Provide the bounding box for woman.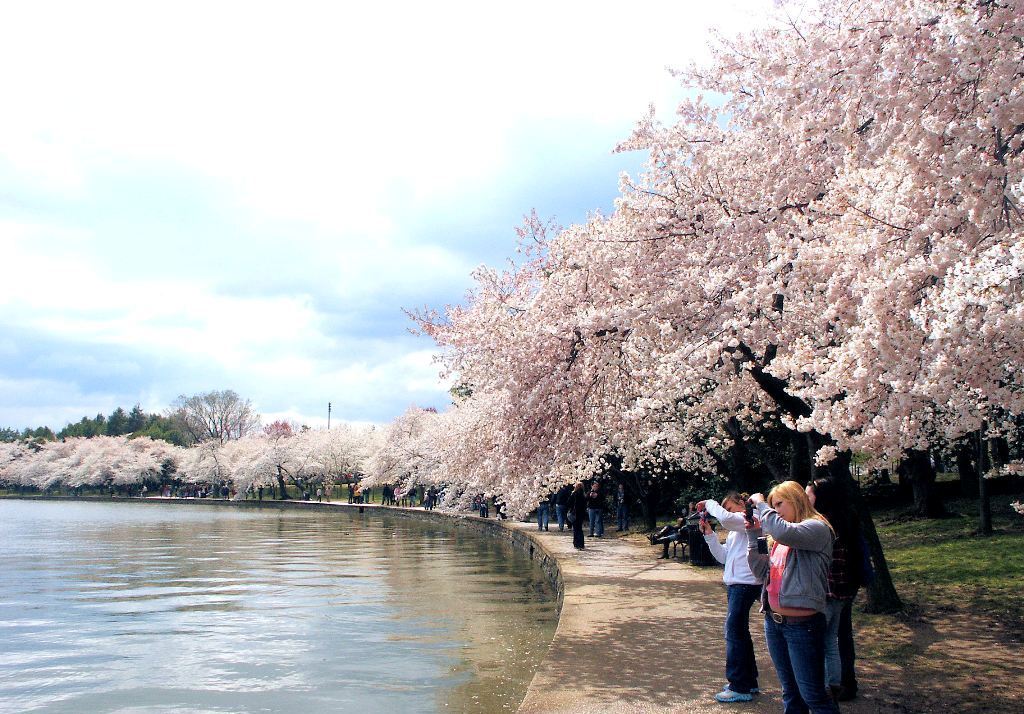
<bbox>735, 471, 836, 713</bbox>.
